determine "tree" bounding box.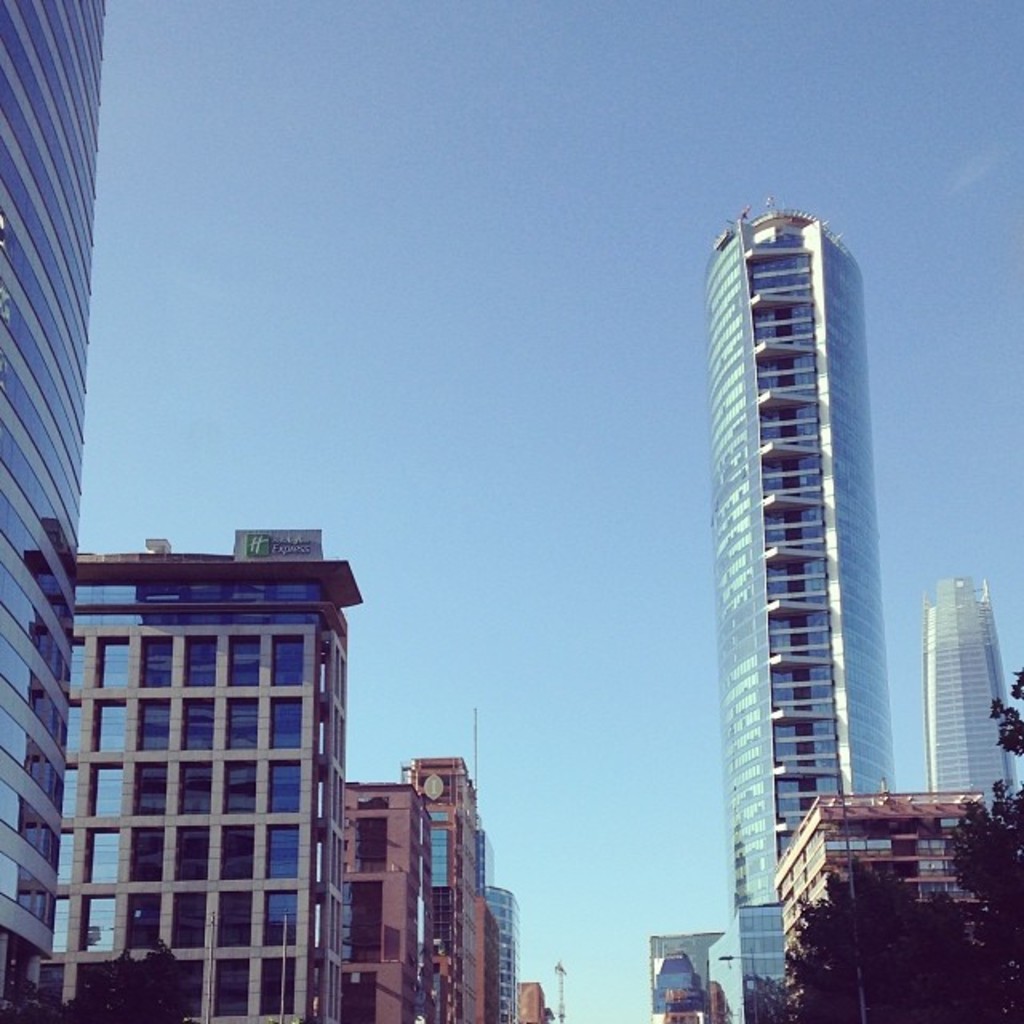
Determined: {"x1": 48, "y1": 938, "x2": 208, "y2": 1022}.
